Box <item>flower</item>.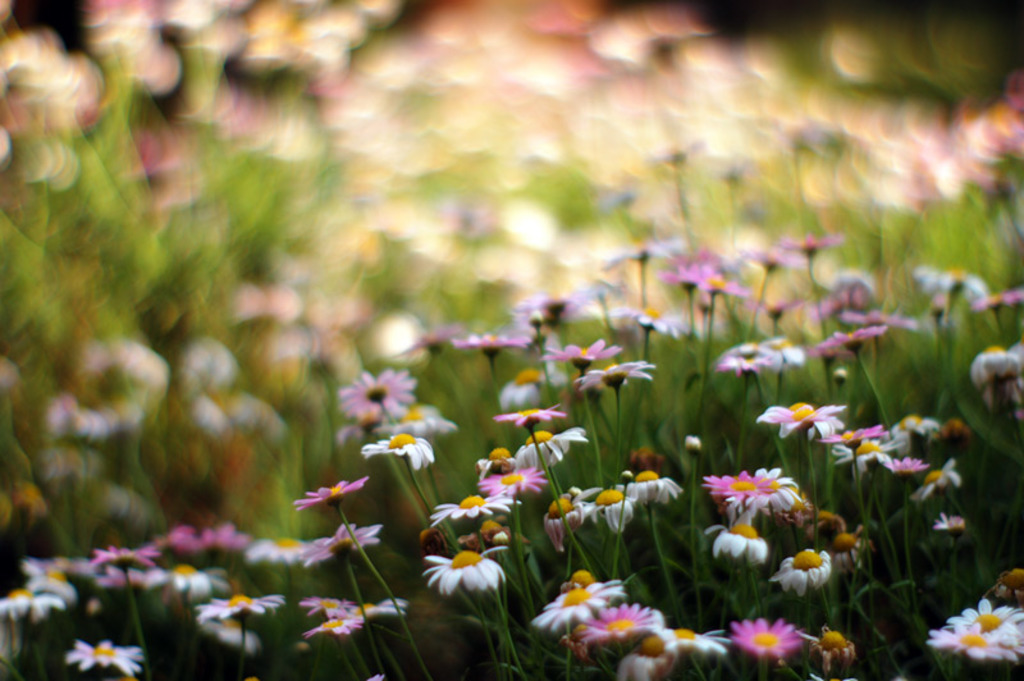
x1=938, y1=598, x2=1023, y2=635.
